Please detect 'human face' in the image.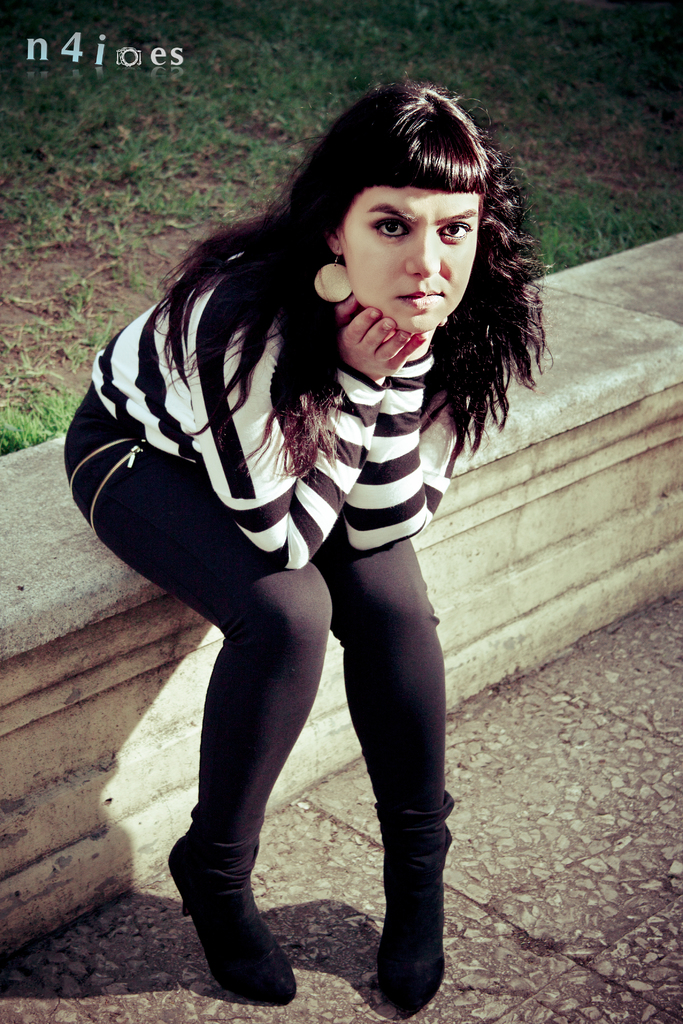
x1=337, y1=188, x2=490, y2=333.
